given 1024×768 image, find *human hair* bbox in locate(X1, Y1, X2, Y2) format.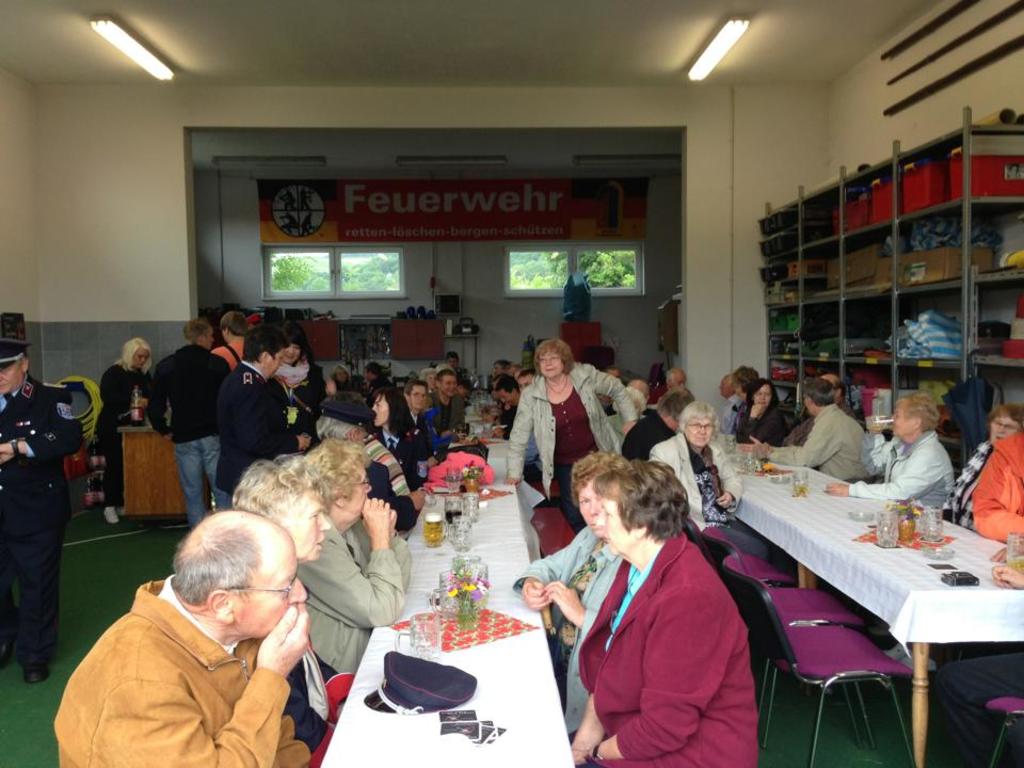
locate(379, 380, 420, 446).
